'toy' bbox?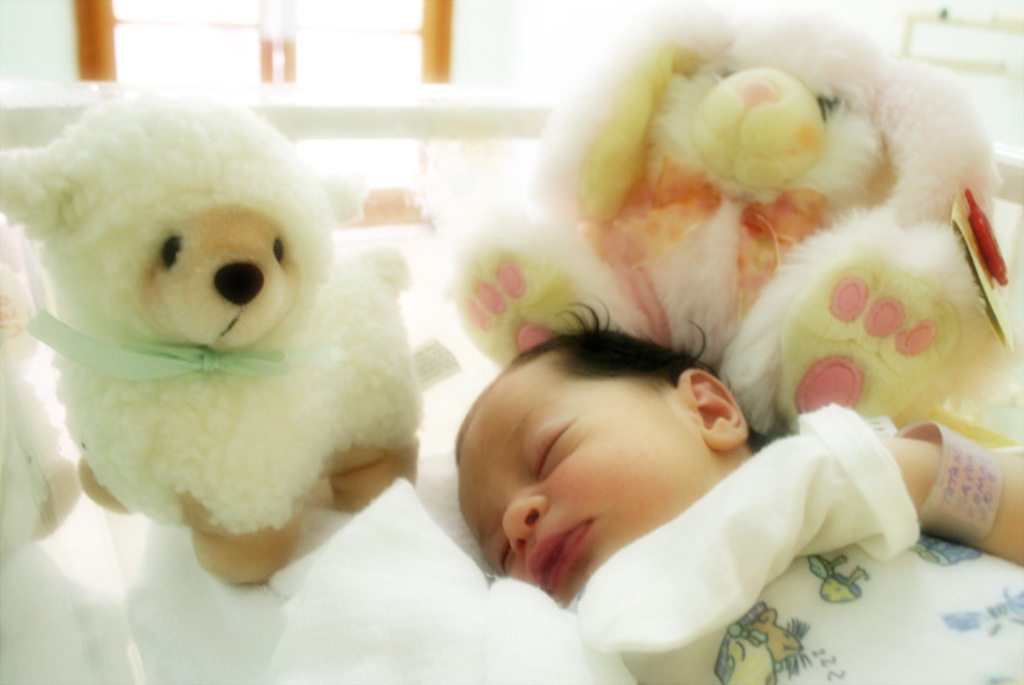
{"left": 0, "top": 109, "right": 424, "bottom": 600}
